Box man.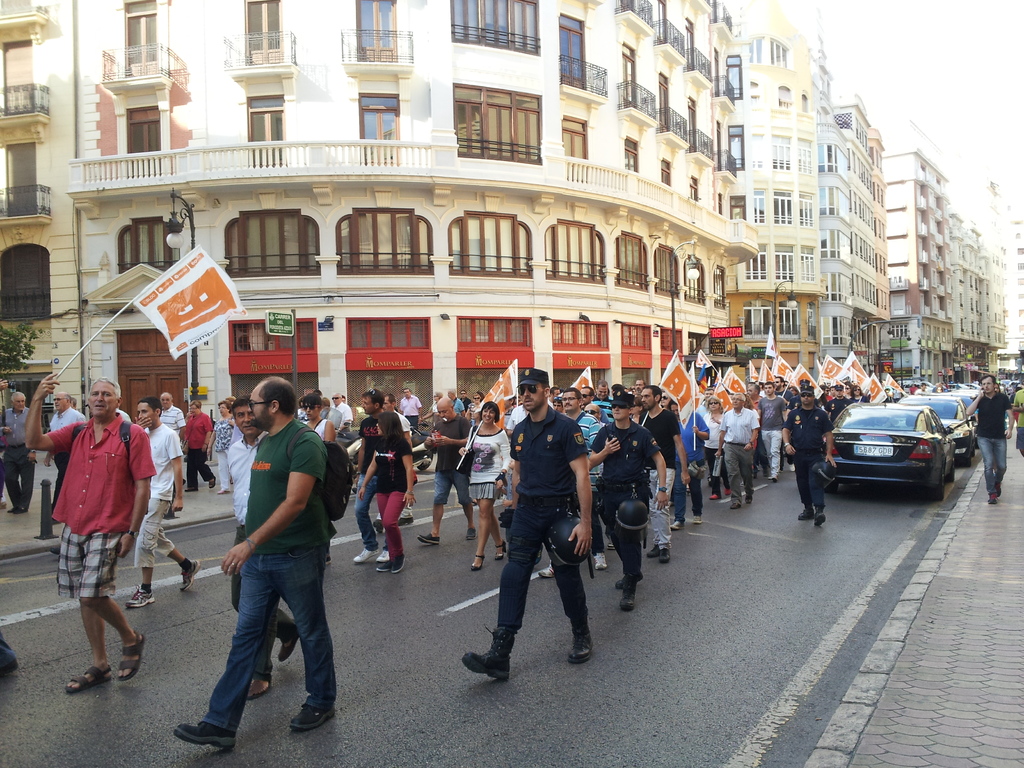
region(781, 386, 842, 526).
